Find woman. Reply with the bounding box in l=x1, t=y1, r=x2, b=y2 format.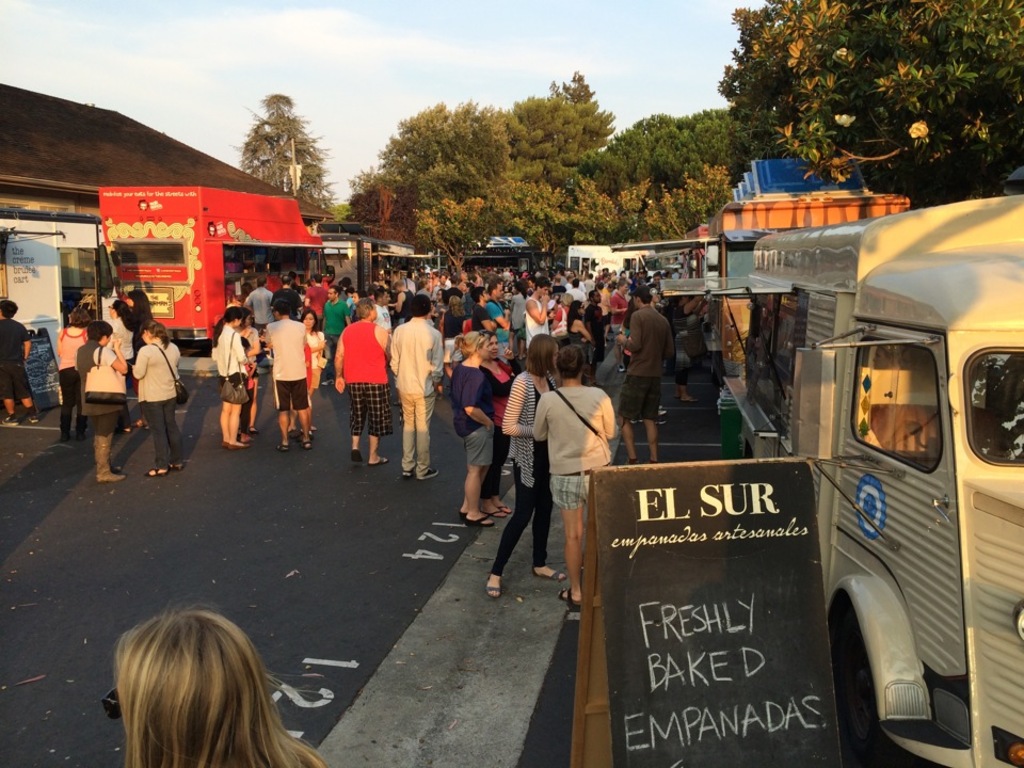
l=452, t=331, r=494, b=525.
